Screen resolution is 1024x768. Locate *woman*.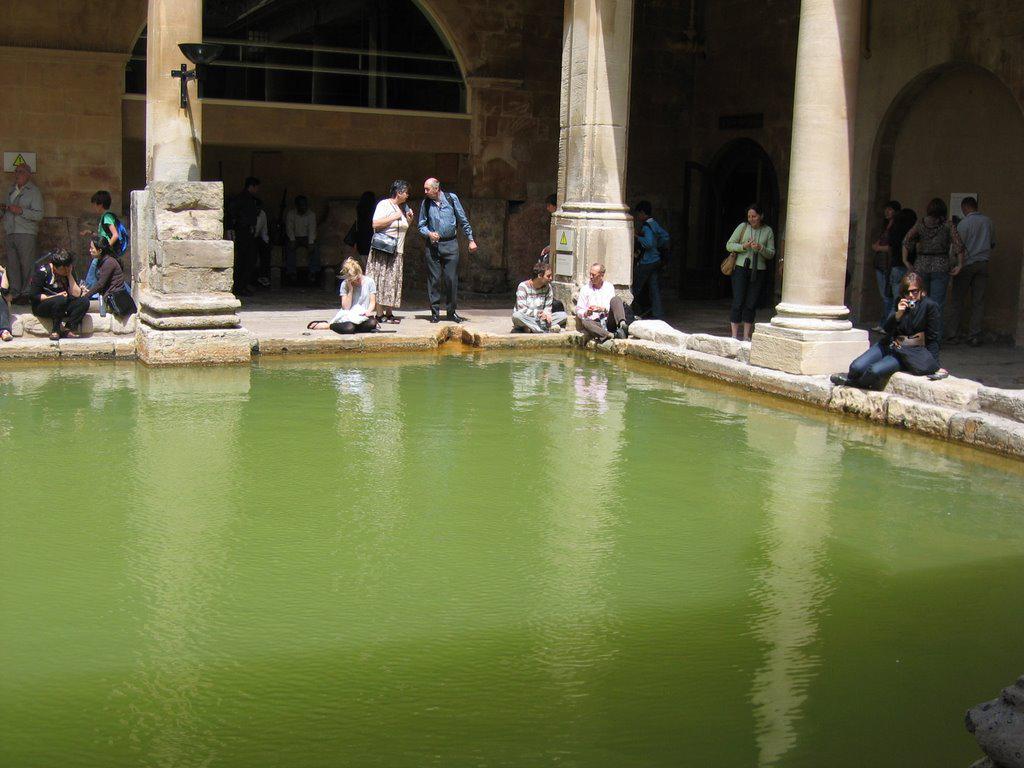
[left=32, top=250, right=94, bottom=339].
